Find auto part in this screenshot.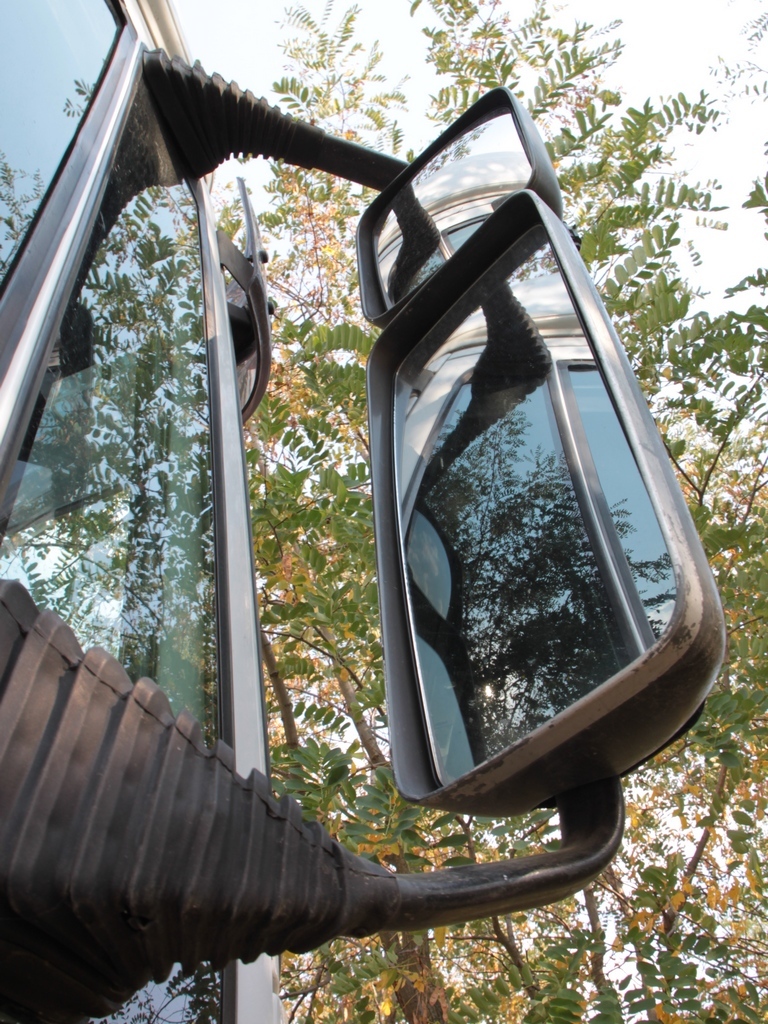
The bounding box for auto part is (left=363, top=158, right=682, bottom=827).
